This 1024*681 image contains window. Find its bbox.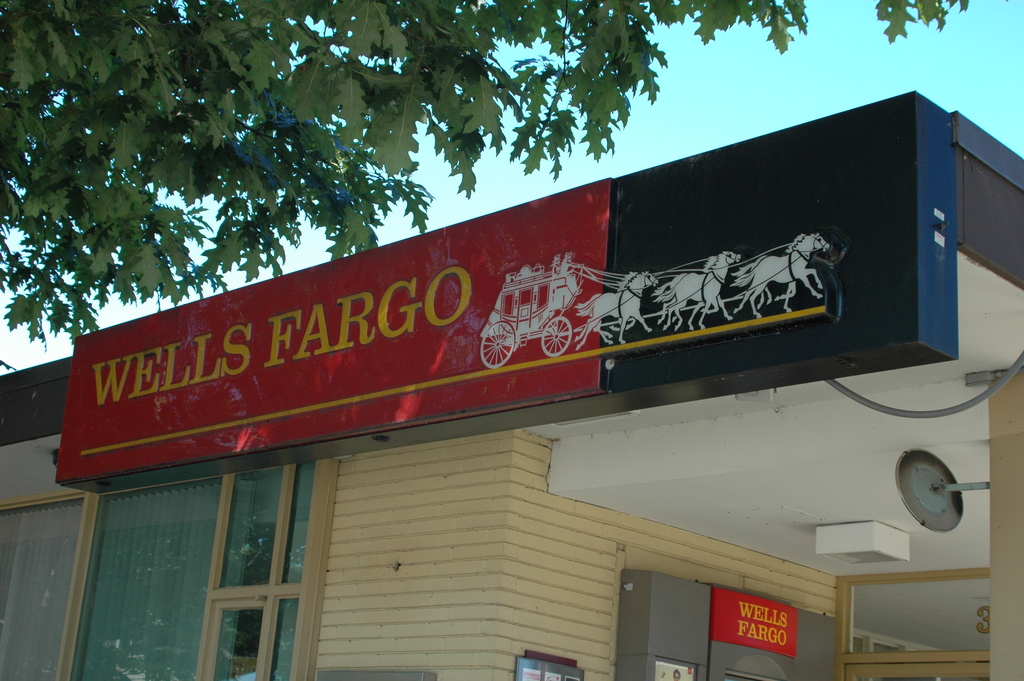
[left=273, top=597, right=296, bottom=676].
